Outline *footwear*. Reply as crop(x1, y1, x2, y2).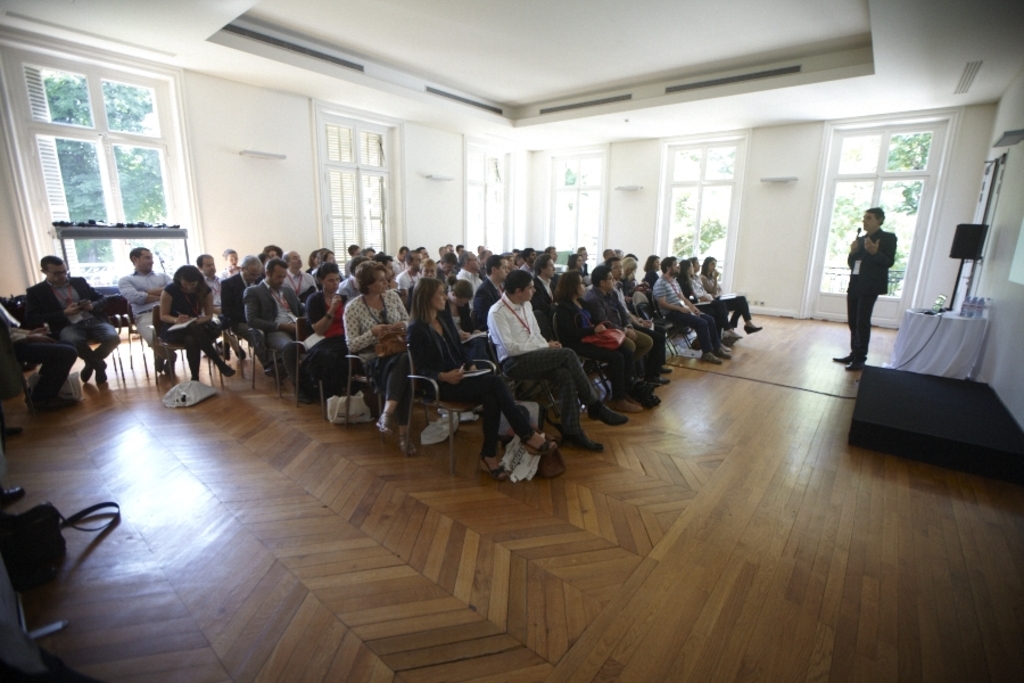
crop(743, 324, 762, 334).
